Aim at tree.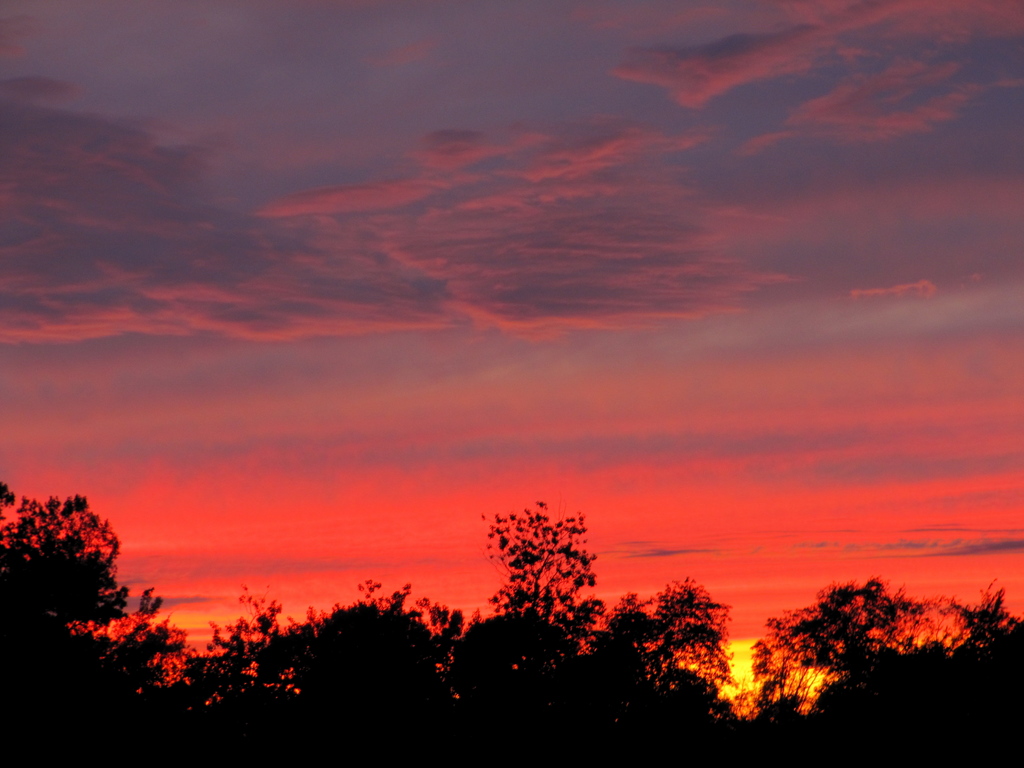
Aimed at 476 493 605 638.
